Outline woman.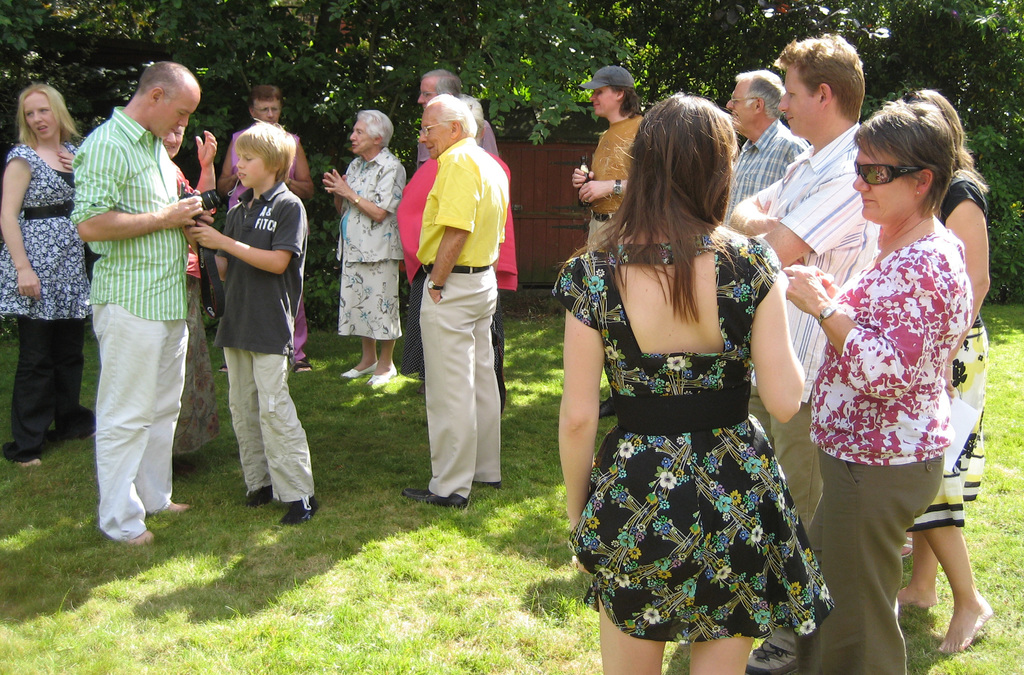
Outline: region(0, 79, 95, 473).
